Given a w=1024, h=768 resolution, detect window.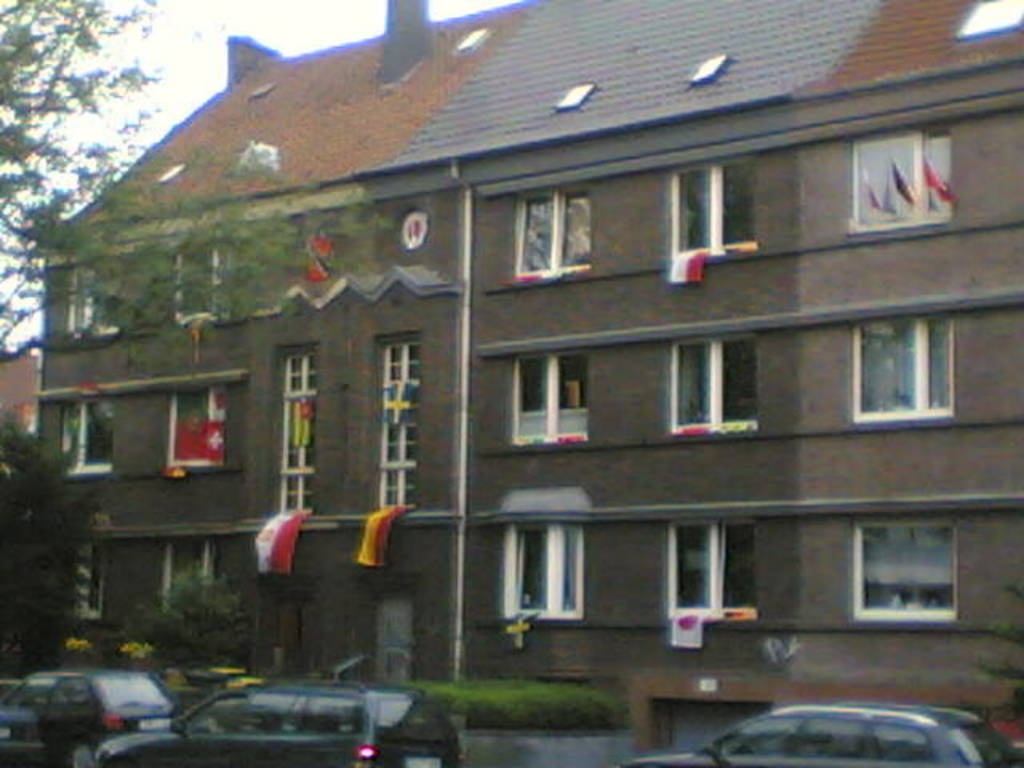
(514,355,589,443).
